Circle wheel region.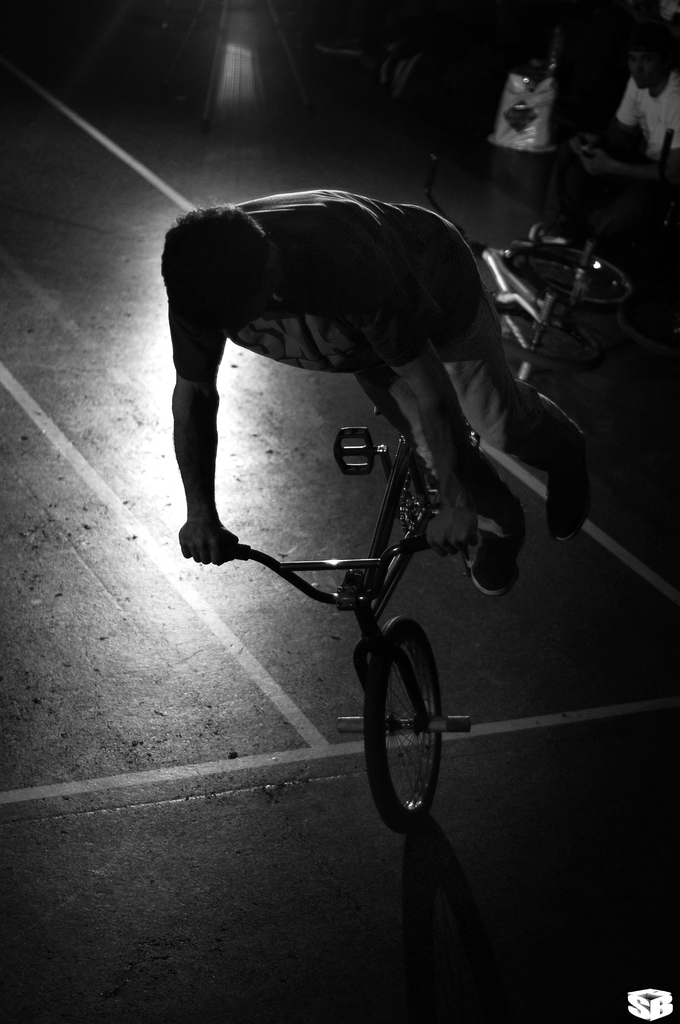
Region: crop(354, 586, 457, 856).
